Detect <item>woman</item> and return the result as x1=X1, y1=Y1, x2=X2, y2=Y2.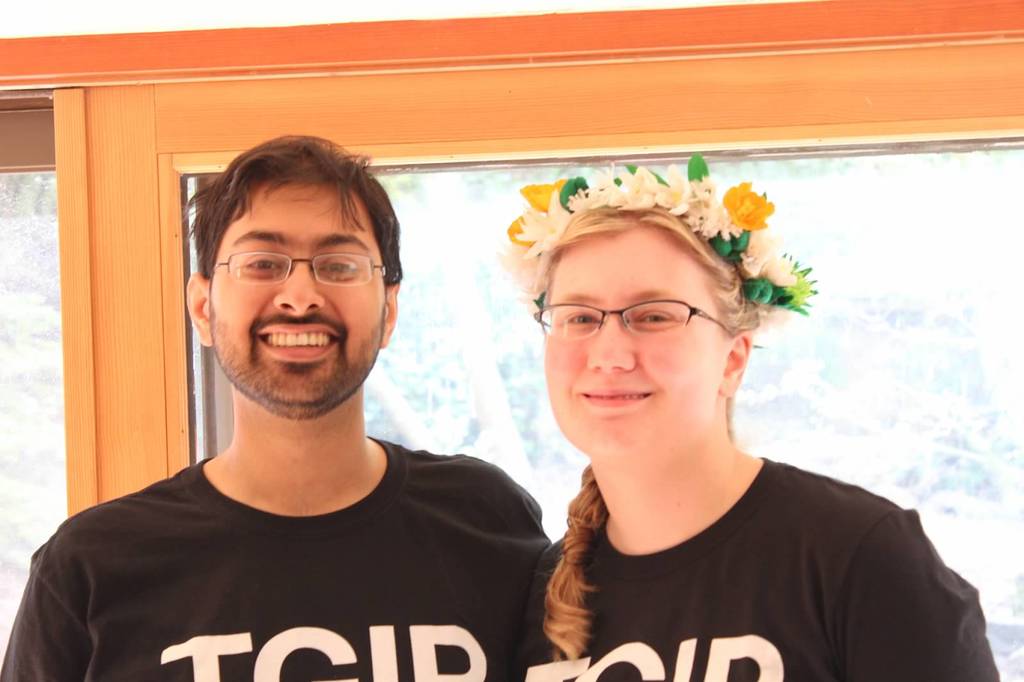
x1=456, y1=147, x2=966, y2=658.
